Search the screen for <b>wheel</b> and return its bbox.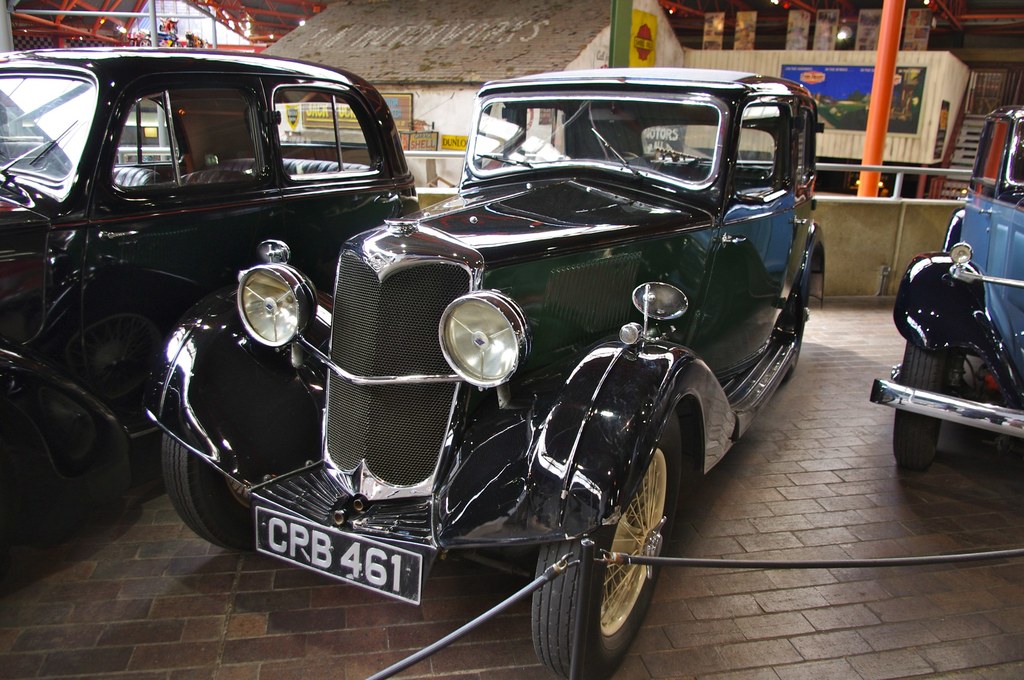
Found: select_region(892, 334, 960, 471).
